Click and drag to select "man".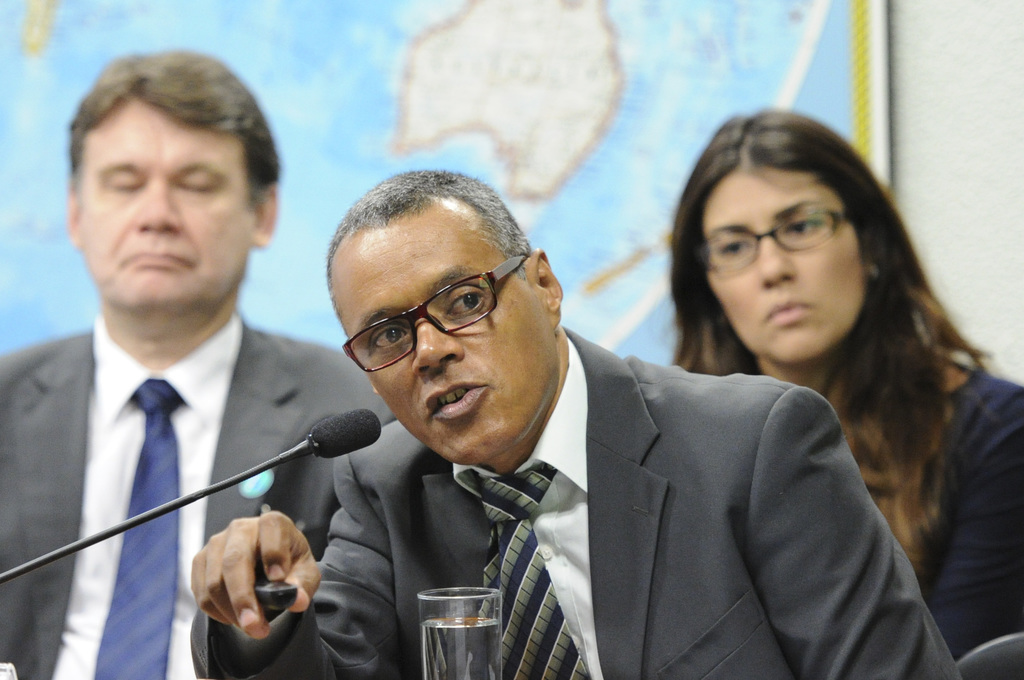
Selection: [184, 159, 955, 679].
